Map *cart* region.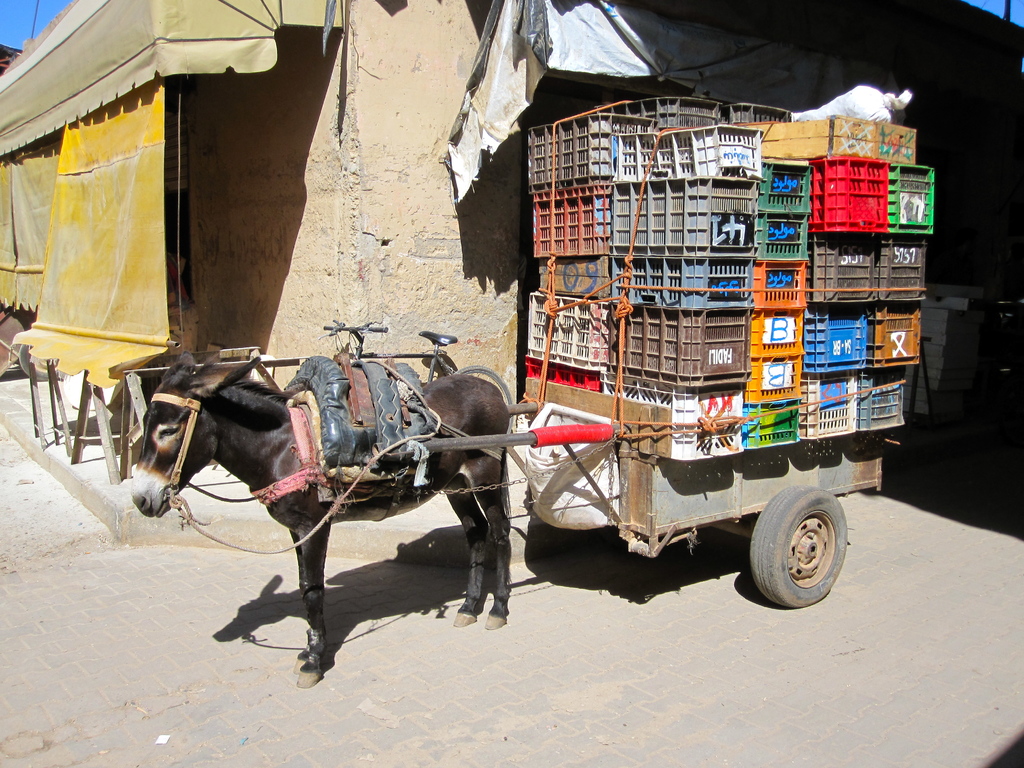
Mapped to BBox(371, 378, 888, 610).
